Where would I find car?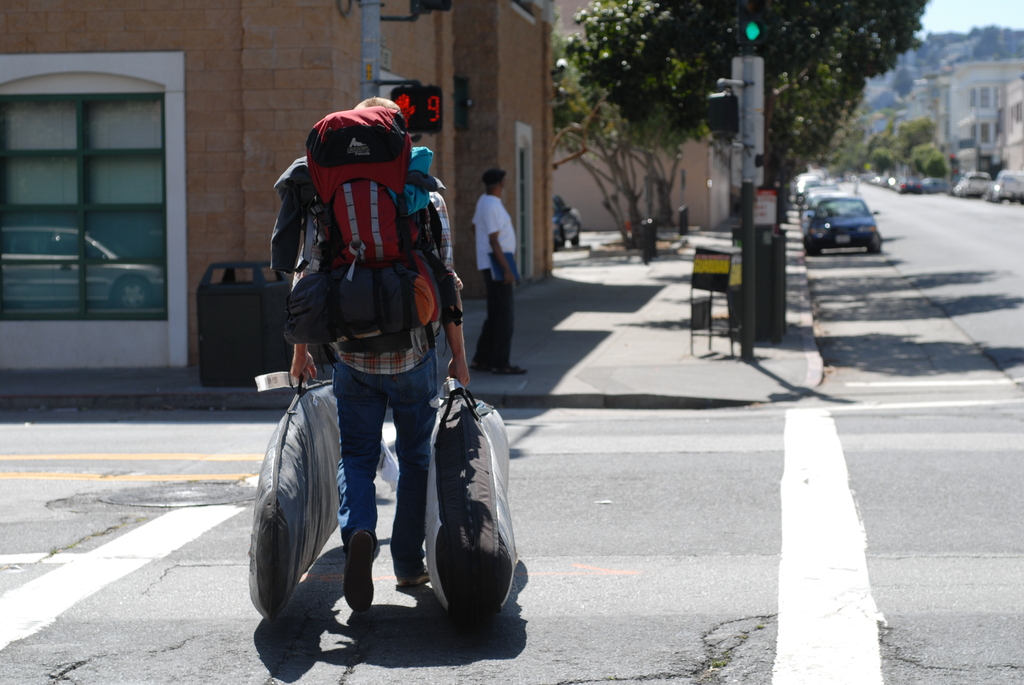
At locate(878, 167, 1023, 206).
